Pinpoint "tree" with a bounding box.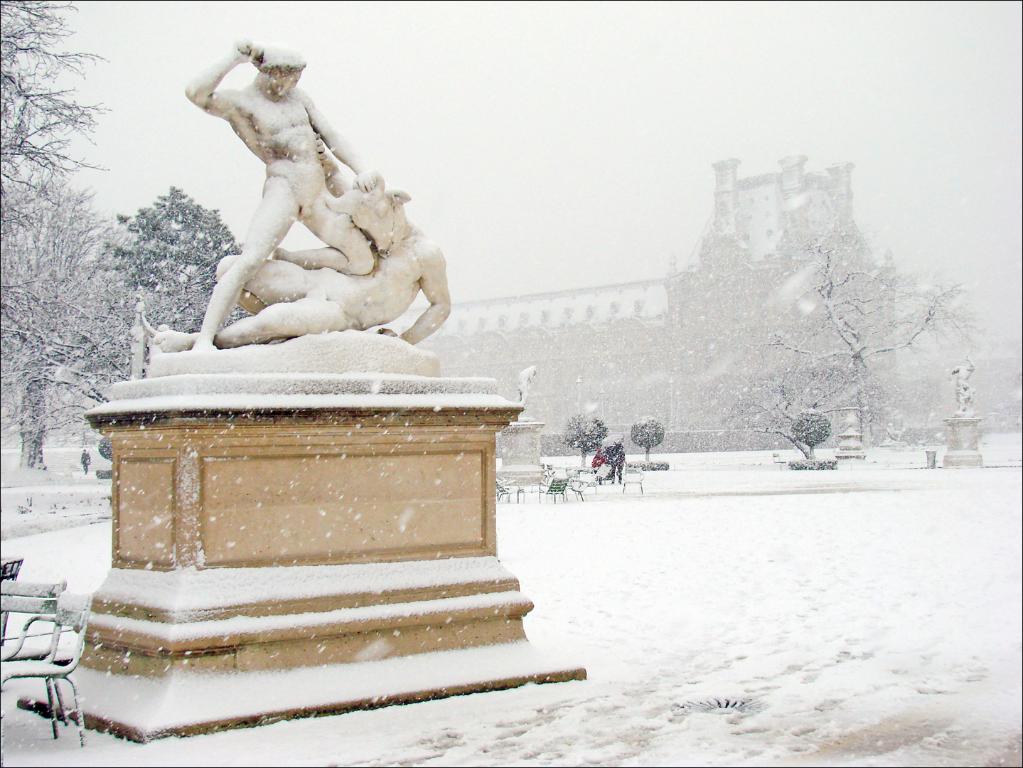
790 406 839 463.
